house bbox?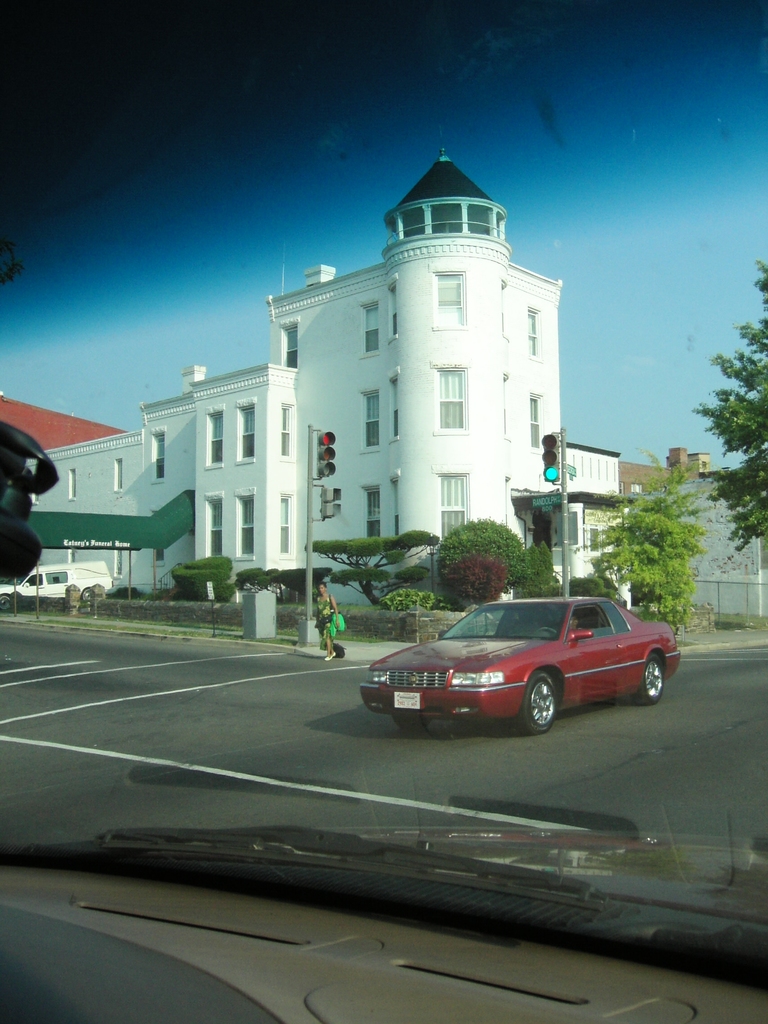
pyautogui.locateOnScreen(563, 440, 767, 633)
